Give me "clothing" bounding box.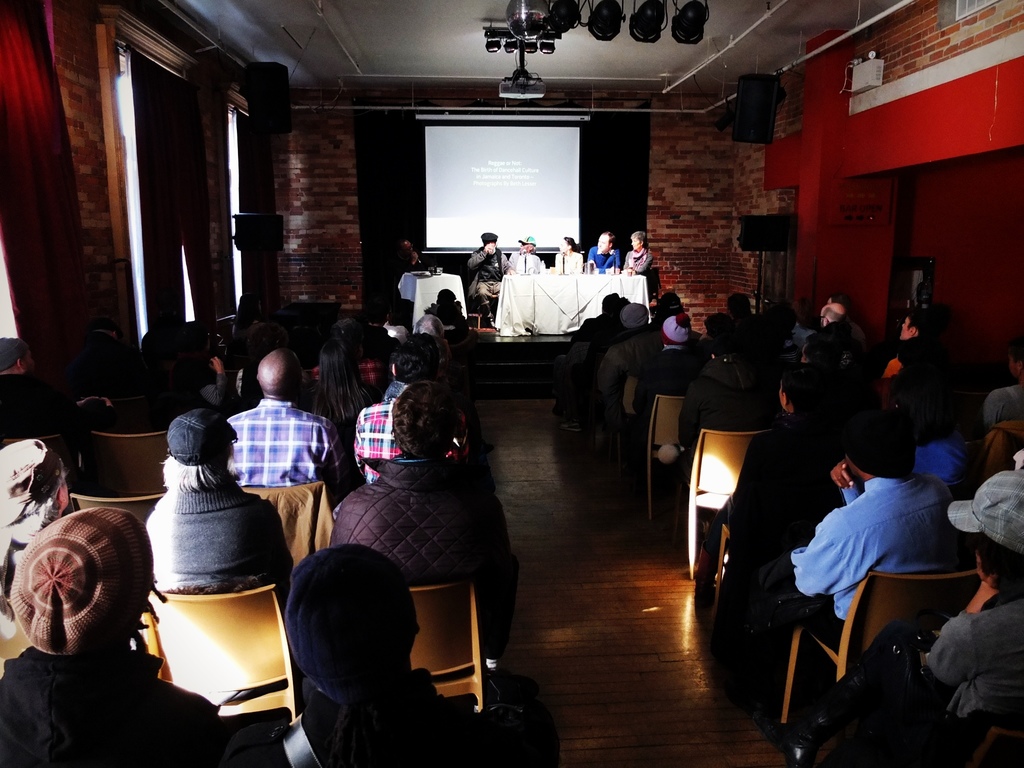
308/399/369/453.
